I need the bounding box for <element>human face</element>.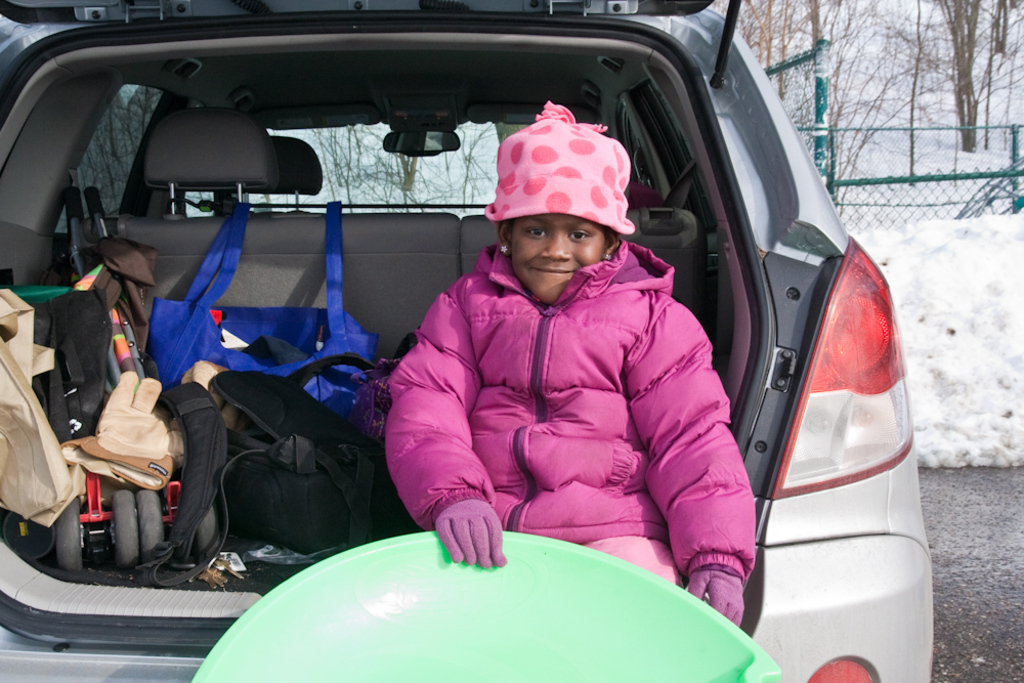
Here it is: <region>510, 215, 606, 301</region>.
